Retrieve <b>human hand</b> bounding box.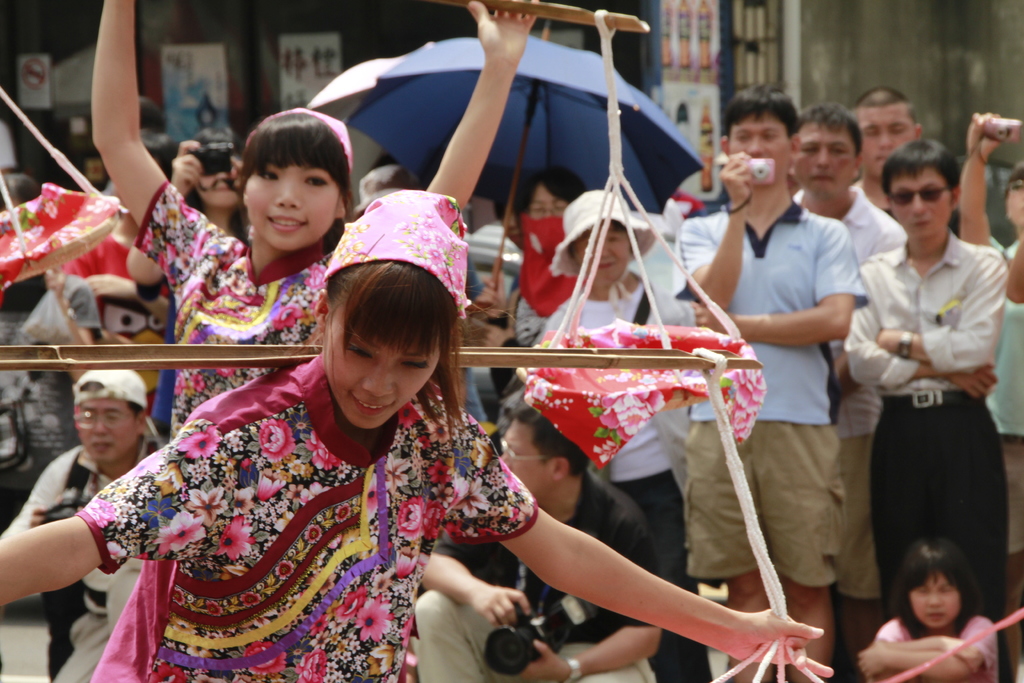
Bounding box: 479:312:516:347.
